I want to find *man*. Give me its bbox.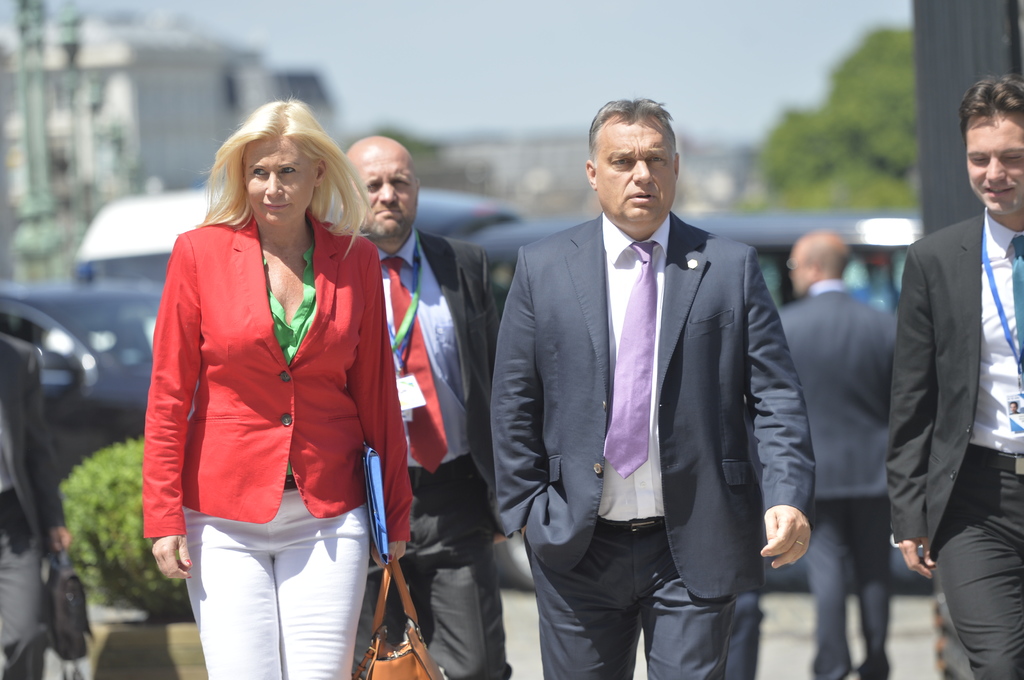
{"x1": 0, "y1": 332, "x2": 70, "y2": 679}.
